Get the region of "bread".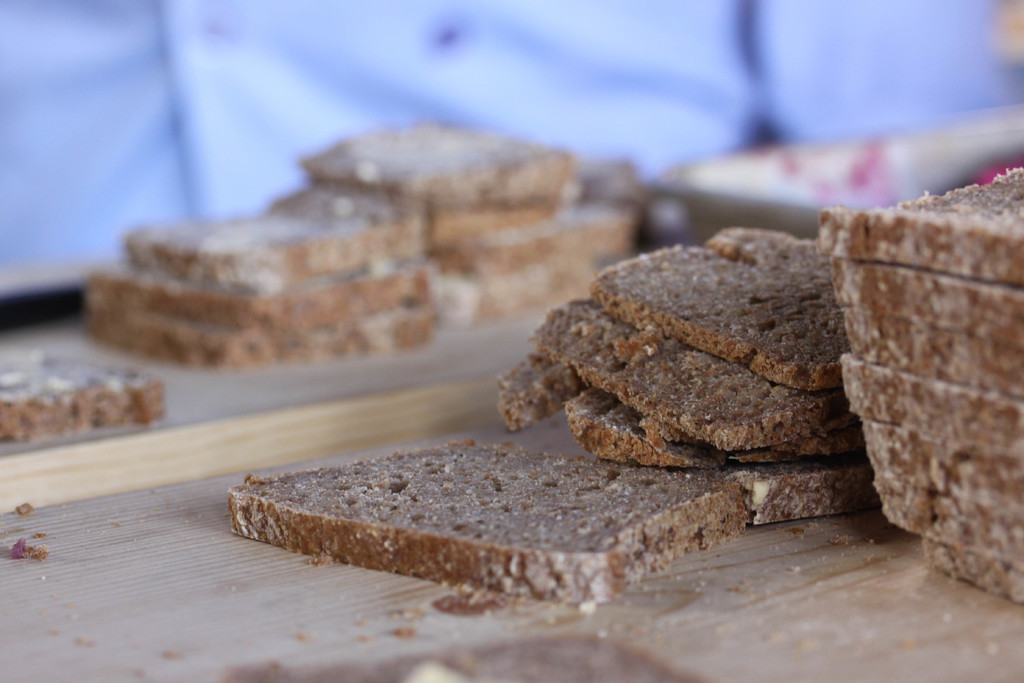
box=[216, 427, 720, 599].
